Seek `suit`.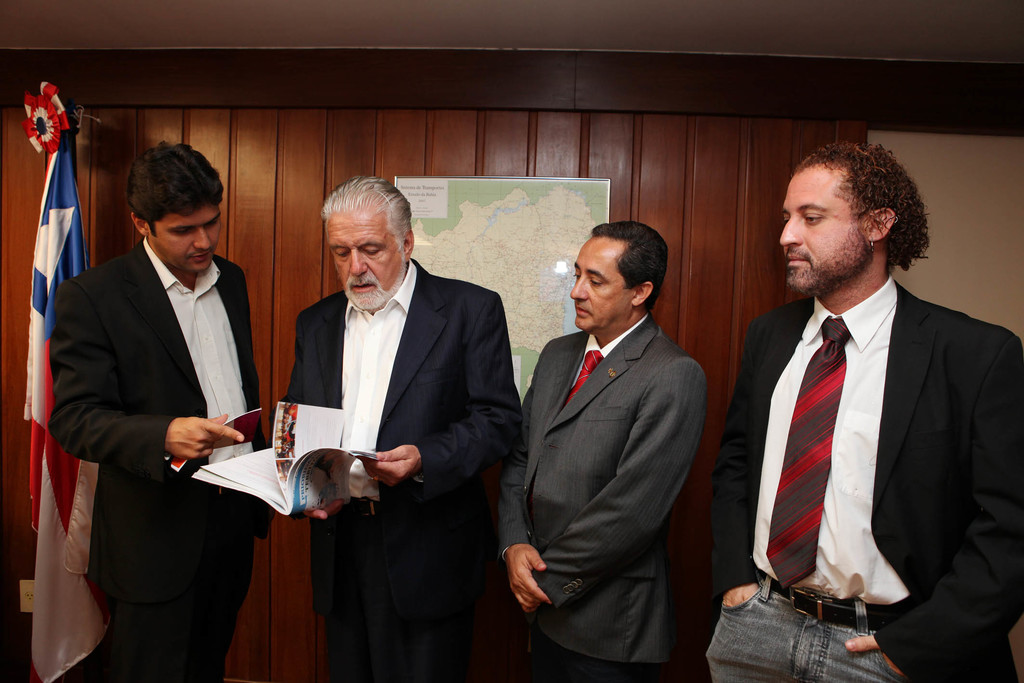
left=493, top=313, right=708, bottom=682.
